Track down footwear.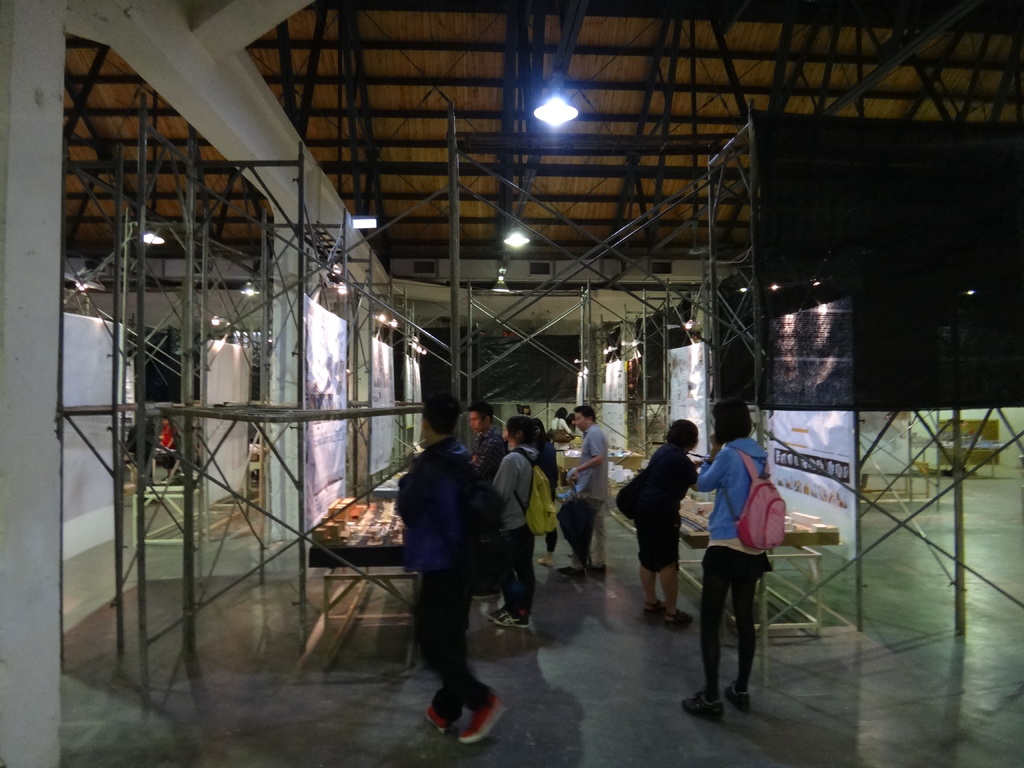
Tracked to detection(730, 685, 751, 712).
